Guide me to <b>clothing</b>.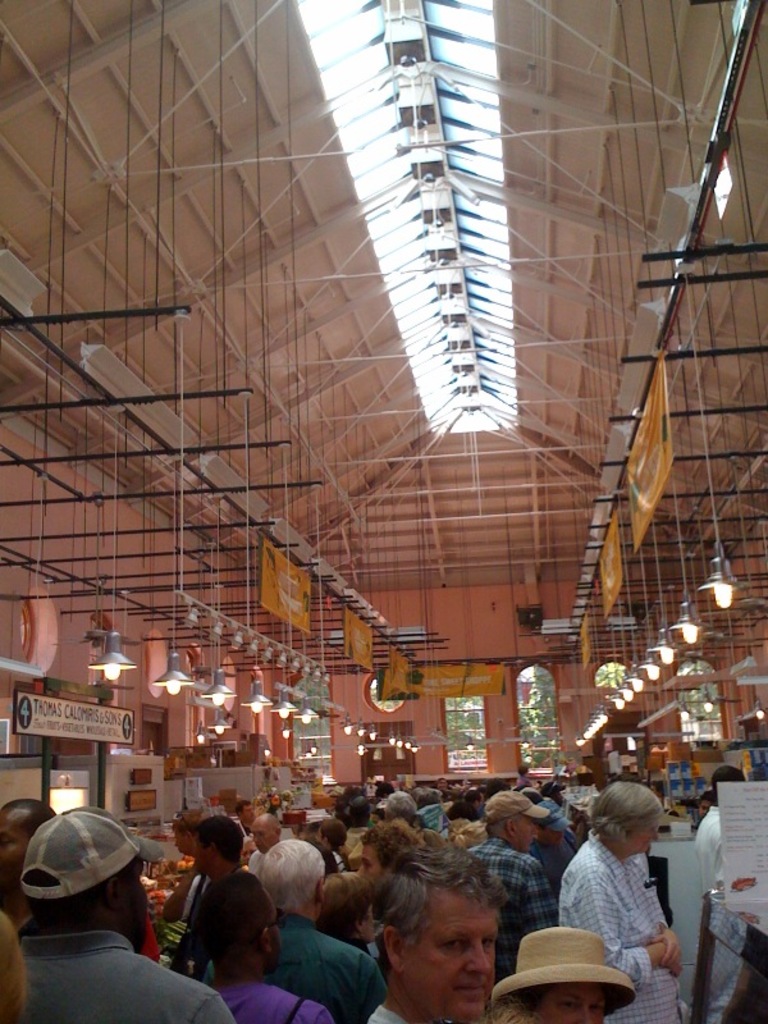
Guidance: select_region(526, 833, 582, 878).
